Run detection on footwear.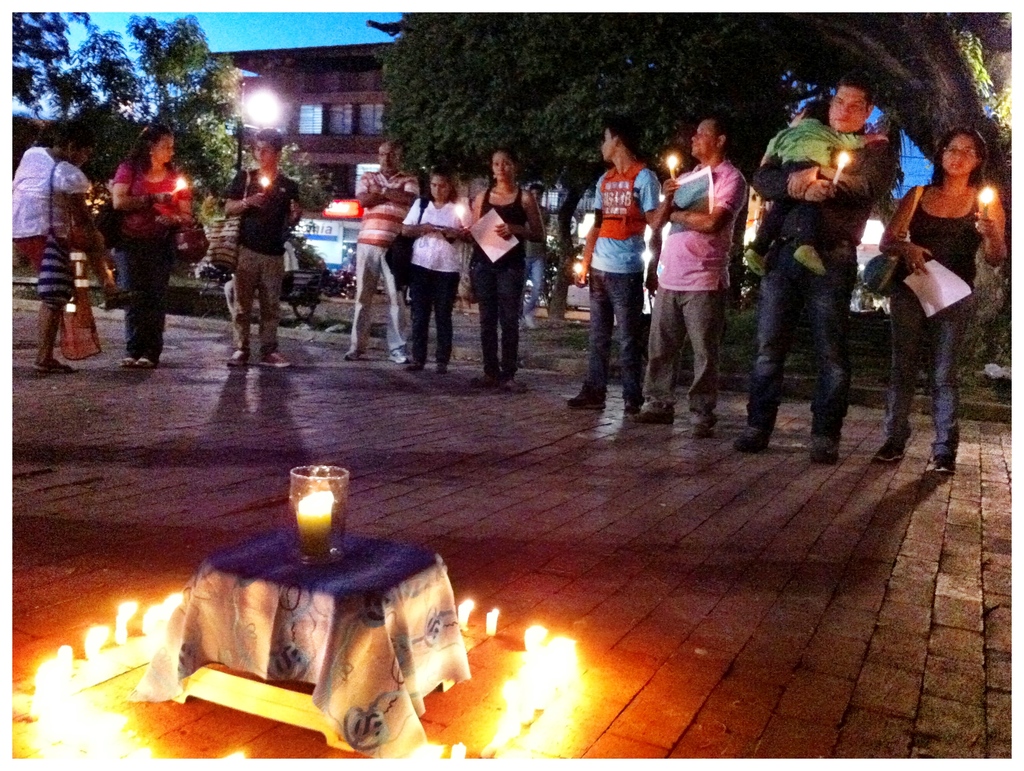
Result: bbox(385, 341, 411, 367).
